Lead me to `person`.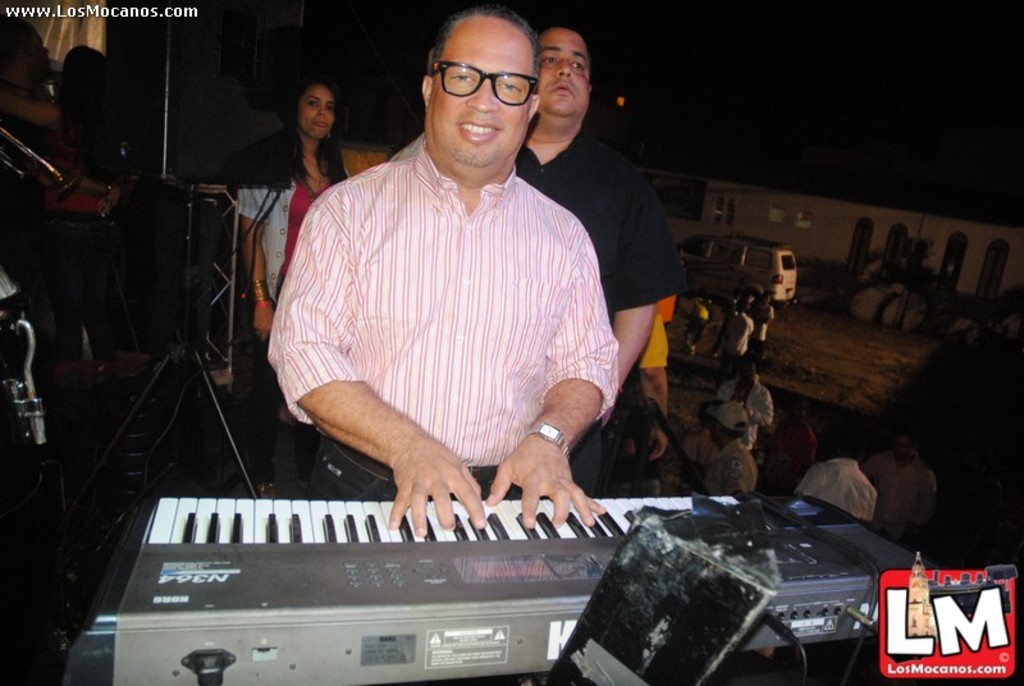
Lead to pyautogui.locateOnScreen(516, 18, 687, 502).
